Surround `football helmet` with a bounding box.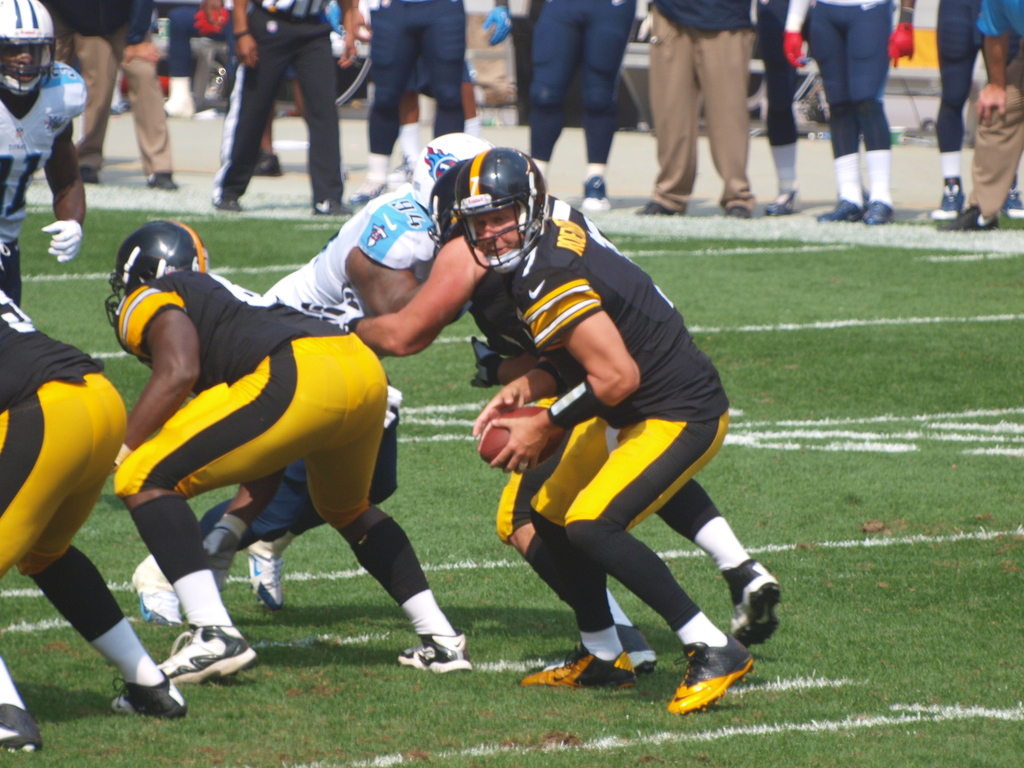
0/0/56/100.
